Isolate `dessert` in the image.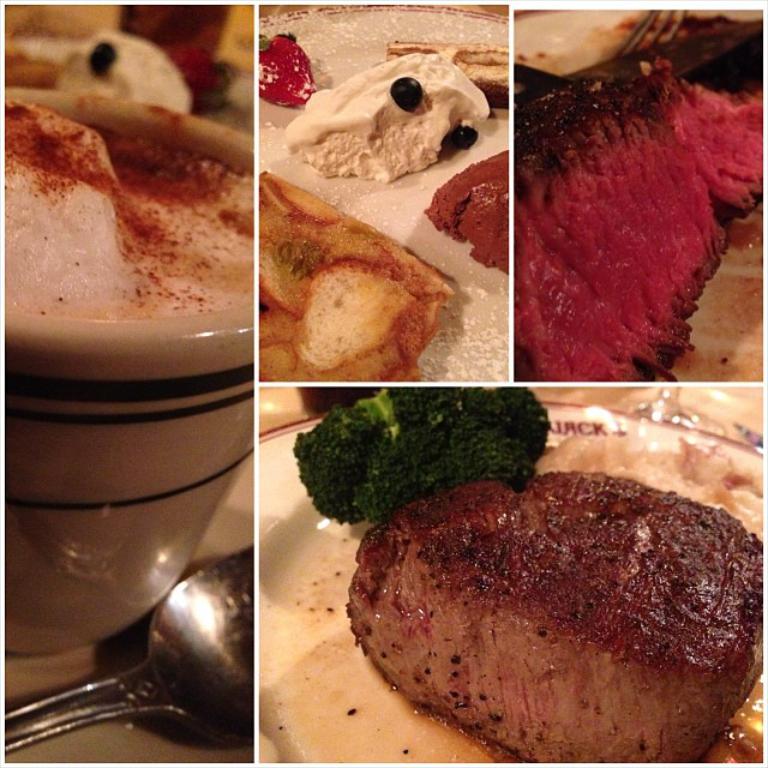
Isolated region: left=281, top=46, right=497, bottom=181.
